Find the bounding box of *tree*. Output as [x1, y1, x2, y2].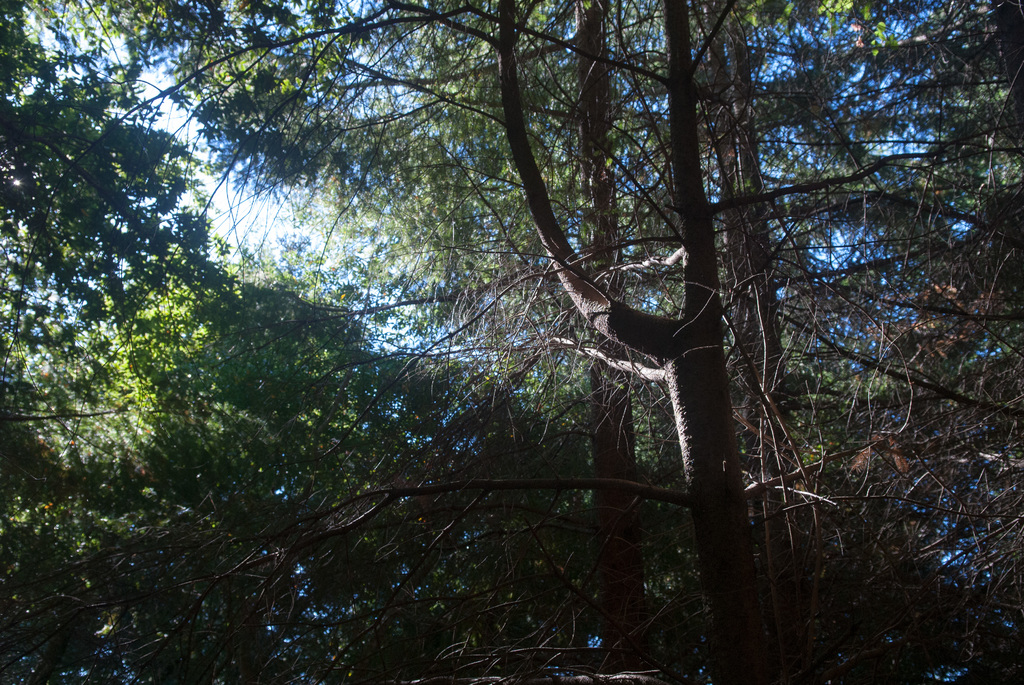
[522, 299, 1022, 684].
